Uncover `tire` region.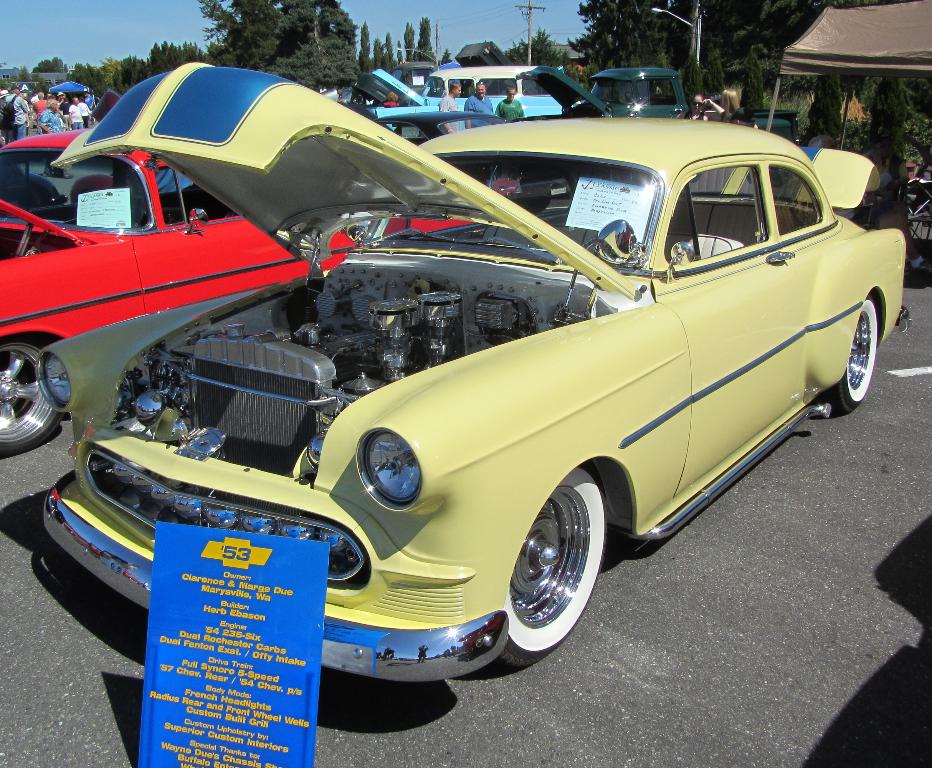
Uncovered: rect(824, 294, 878, 410).
